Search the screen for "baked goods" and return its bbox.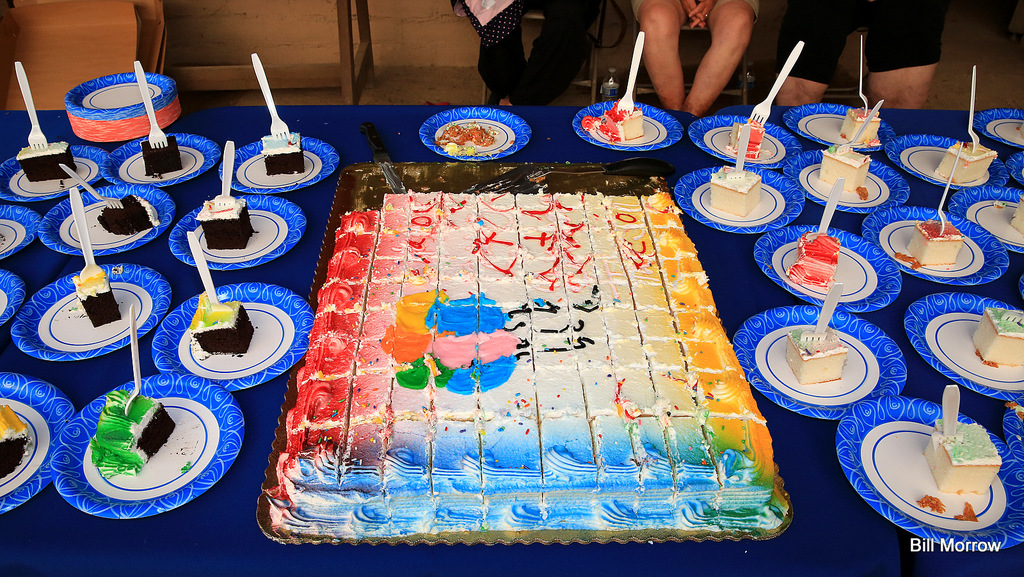
Found: [left=711, top=163, right=766, bottom=214].
